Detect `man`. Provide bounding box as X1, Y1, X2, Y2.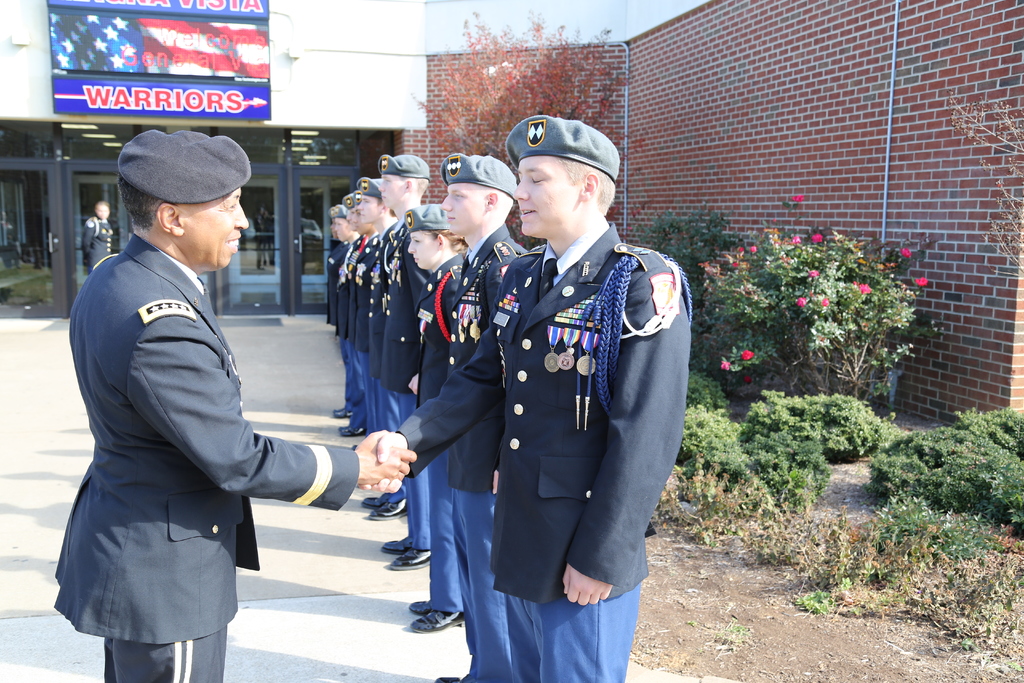
355, 115, 693, 682.
